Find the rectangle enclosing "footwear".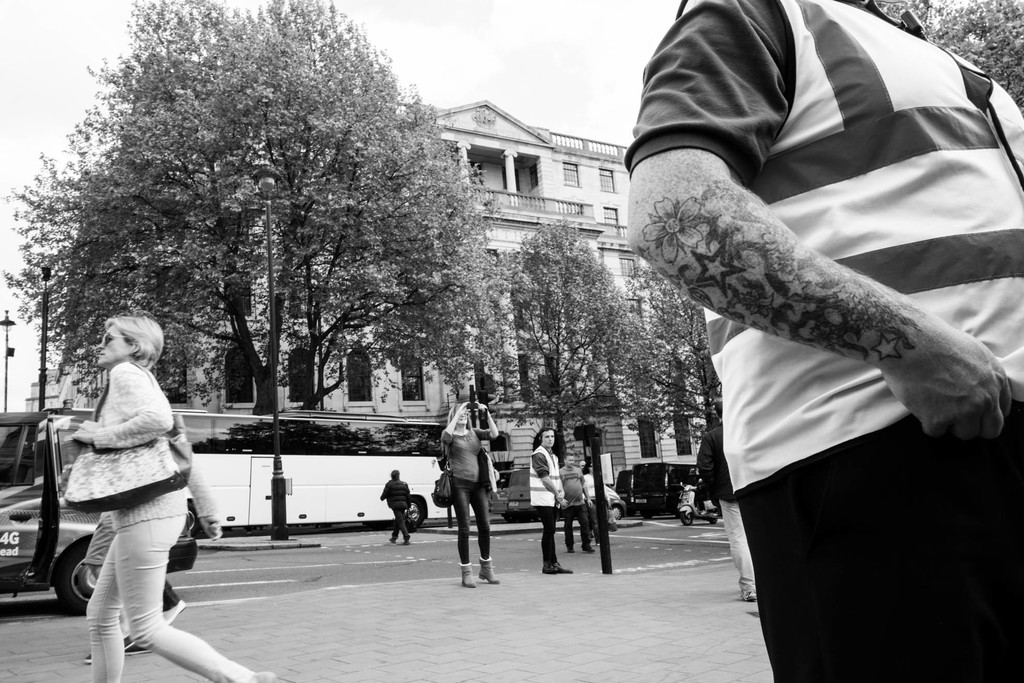
{"left": 479, "top": 556, "right": 497, "bottom": 586}.
